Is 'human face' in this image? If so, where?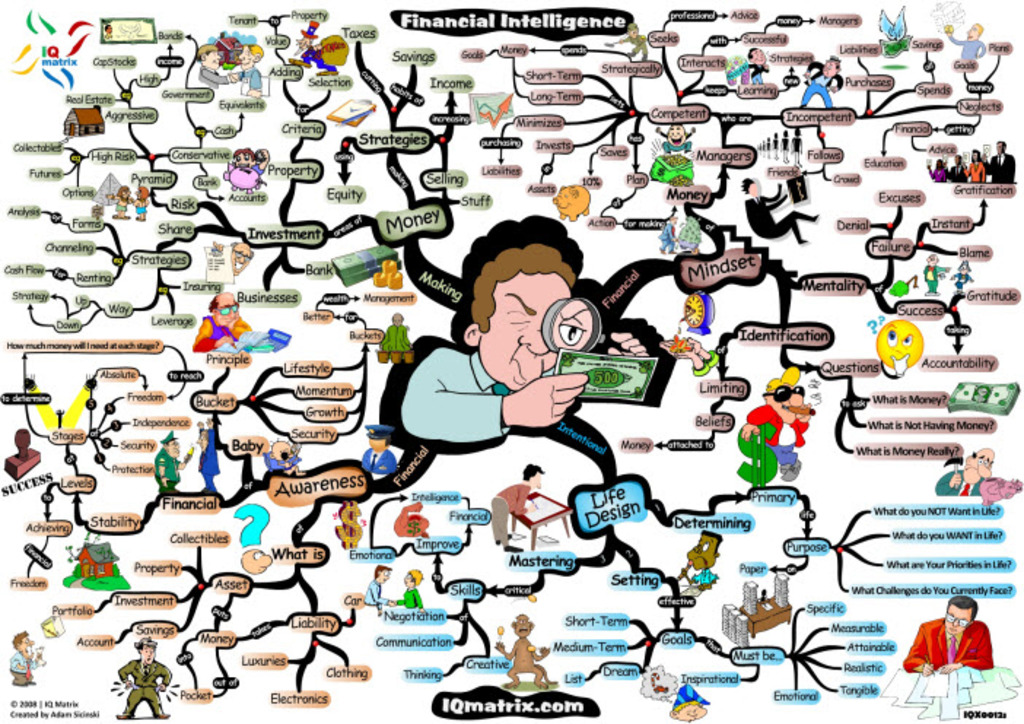
Yes, at Rect(212, 292, 244, 333).
